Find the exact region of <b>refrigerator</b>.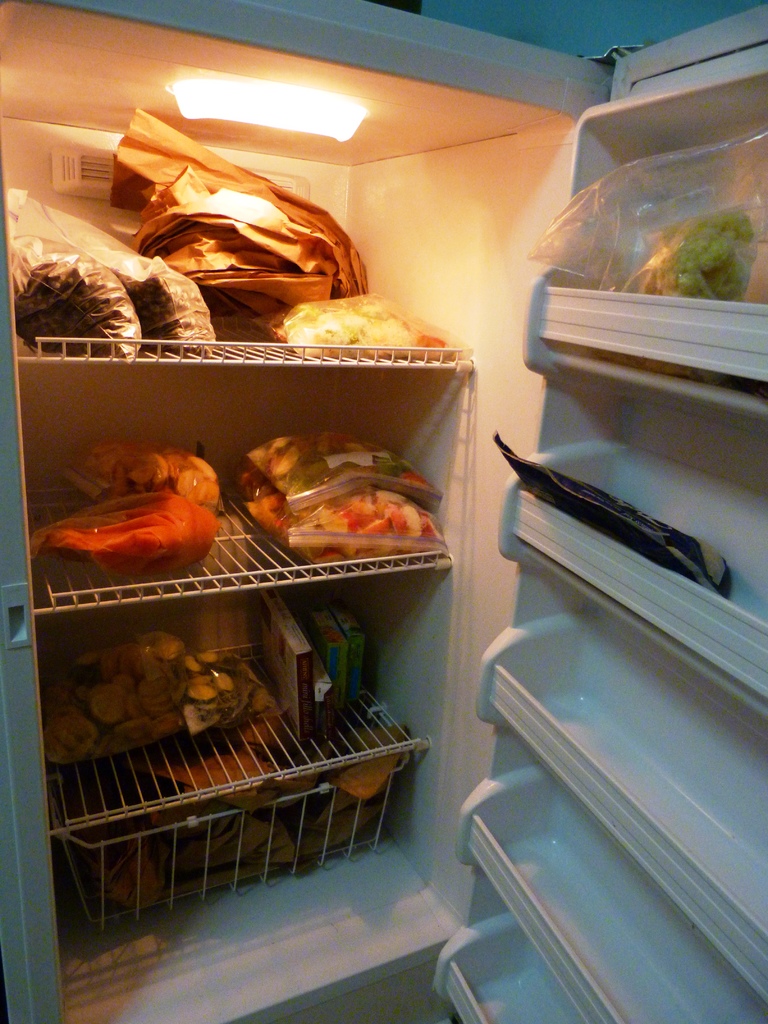
Exact region: [left=0, top=0, right=767, bottom=1023].
